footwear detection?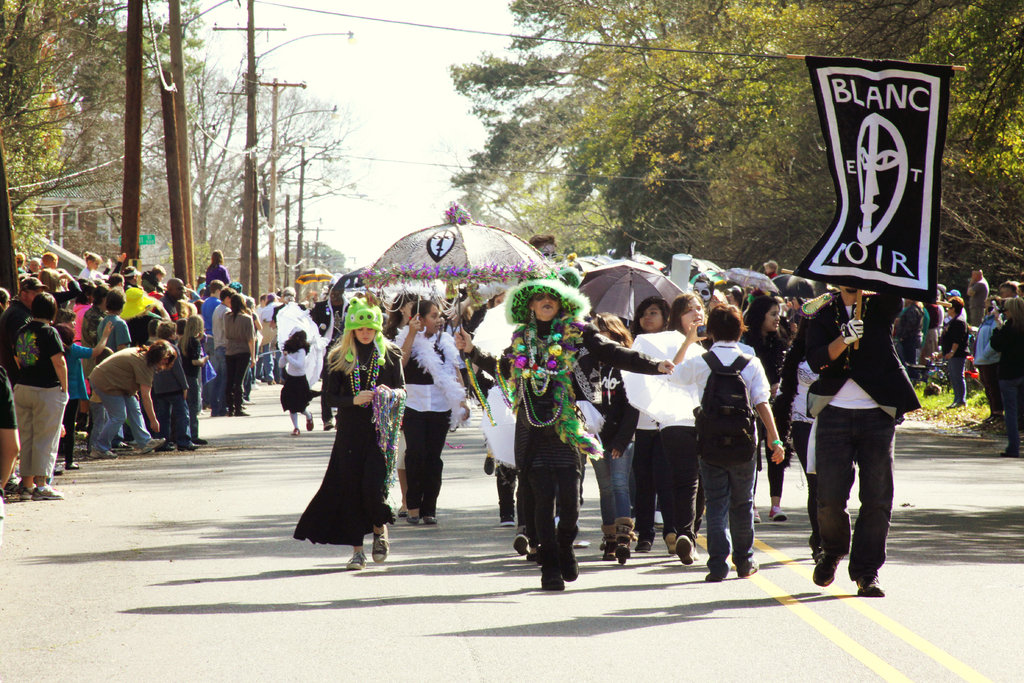
<box>270,375,277,384</box>
